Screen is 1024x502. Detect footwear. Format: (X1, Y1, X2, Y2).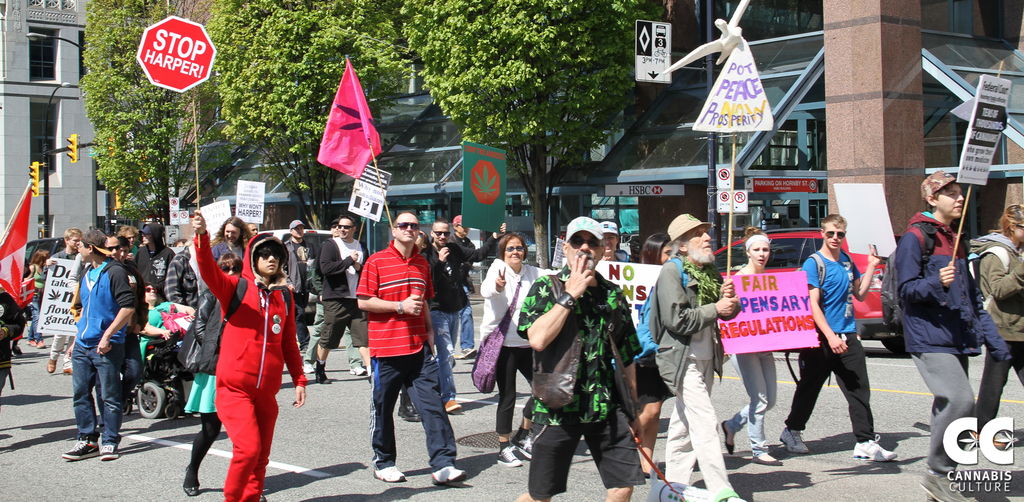
(13, 347, 25, 355).
